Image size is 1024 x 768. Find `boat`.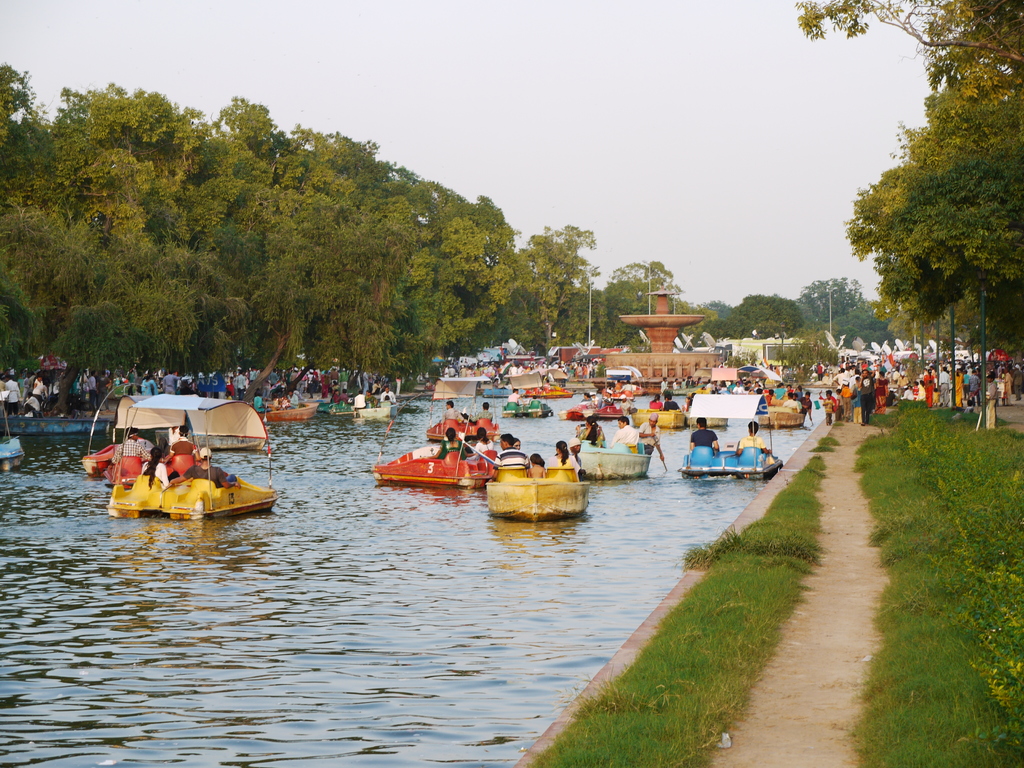
[x1=196, y1=437, x2=268, y2=453].
